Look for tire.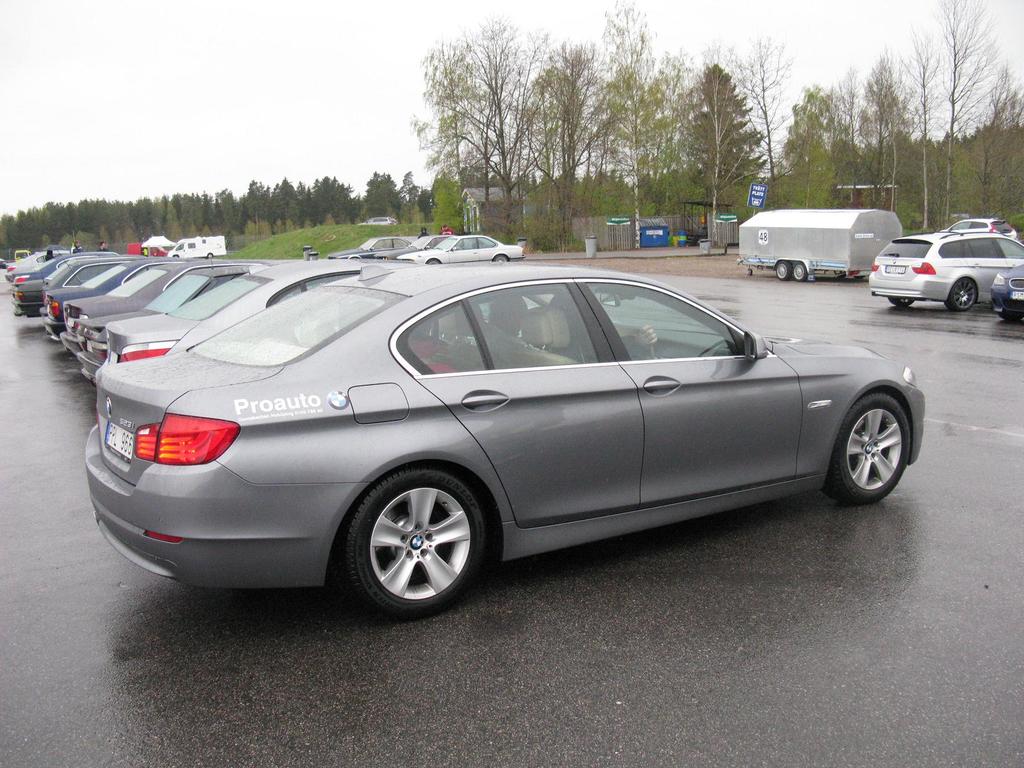
Found: <region>1002, 312, 1023, 326</region>.
